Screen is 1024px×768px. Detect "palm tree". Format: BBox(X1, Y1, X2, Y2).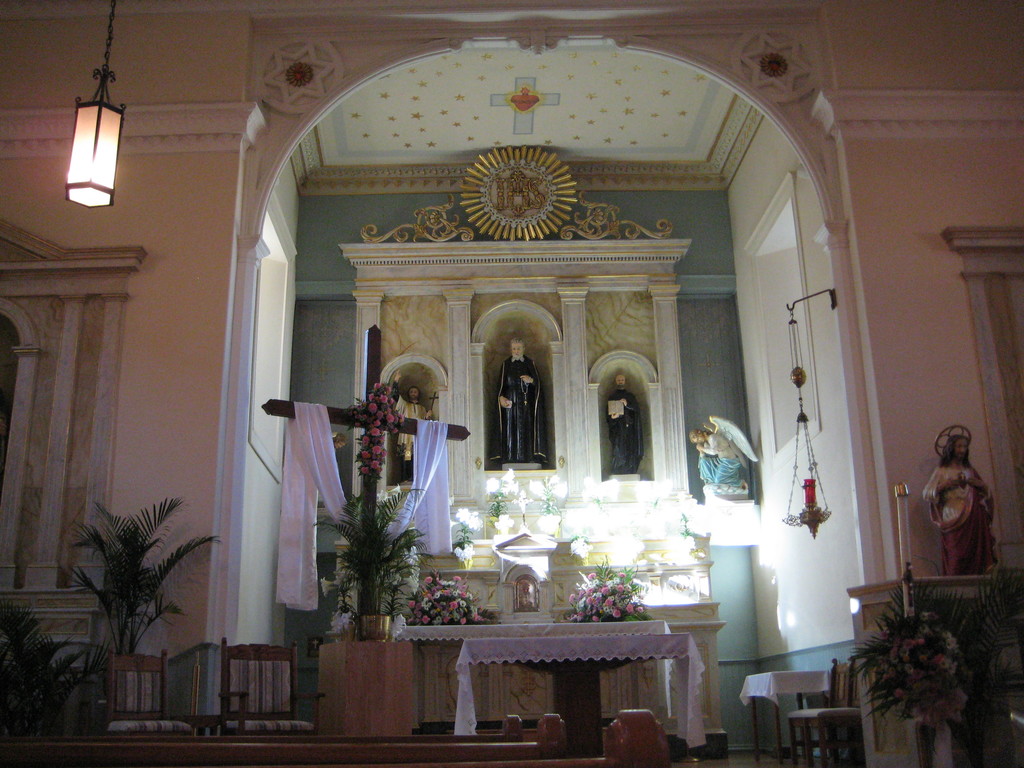
BBox(324, 509, 404, 643).
